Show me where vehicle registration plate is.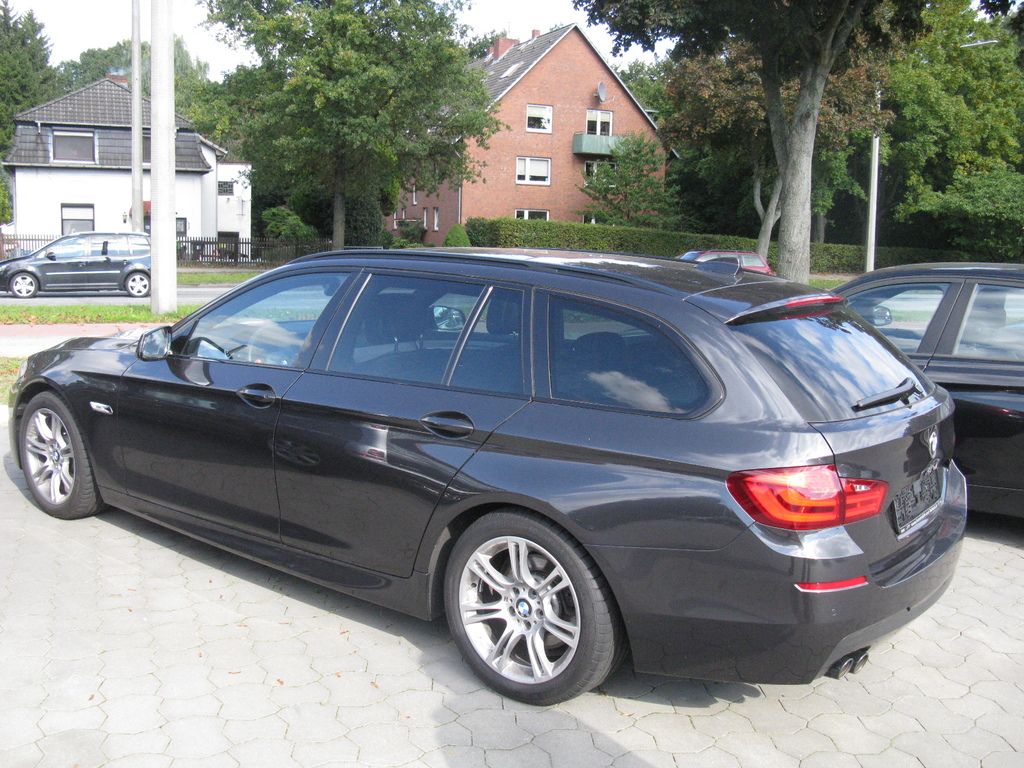
vehicle registration plate is at [left=894, top=466, right=943, bottom=535].
